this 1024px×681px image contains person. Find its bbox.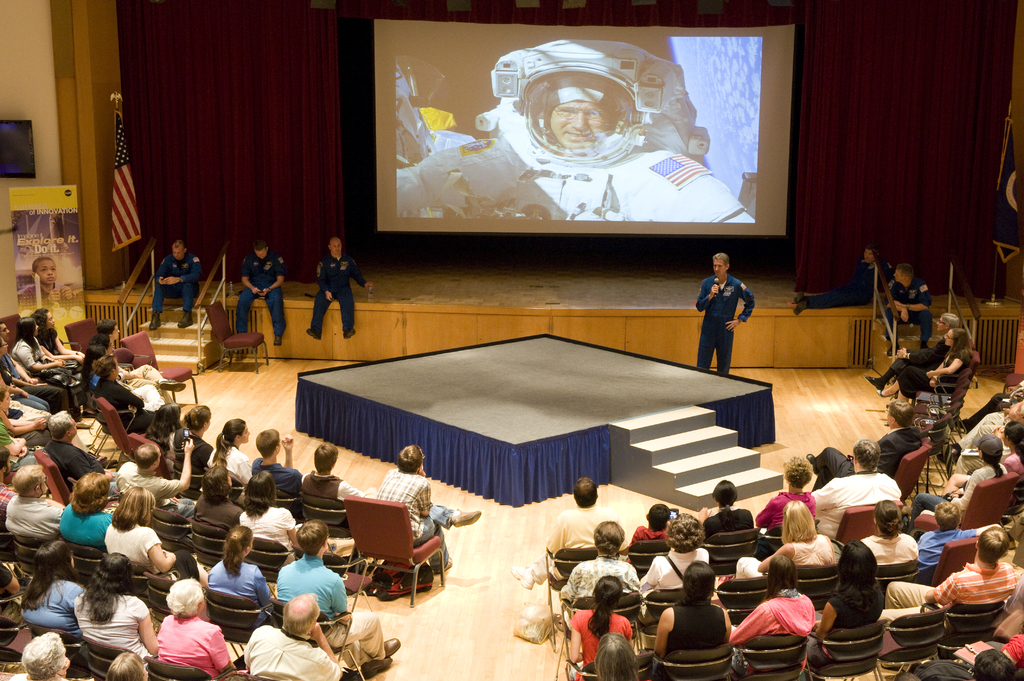
bbox=(266, 517, 390, 654).
